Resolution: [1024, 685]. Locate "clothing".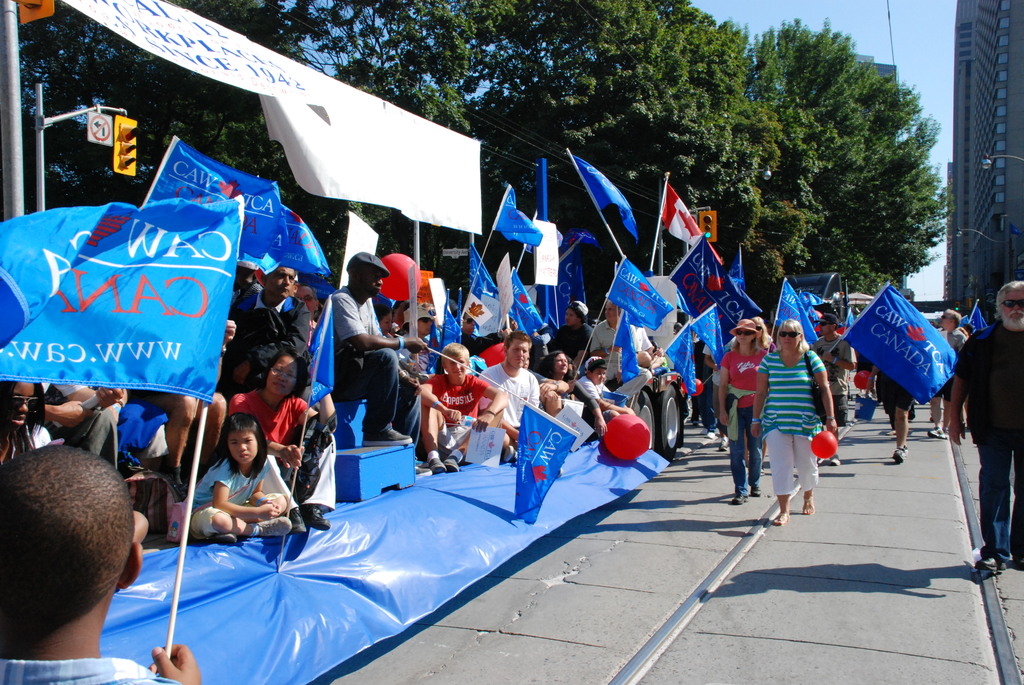
bbox=(428, 370, 495, 450).
